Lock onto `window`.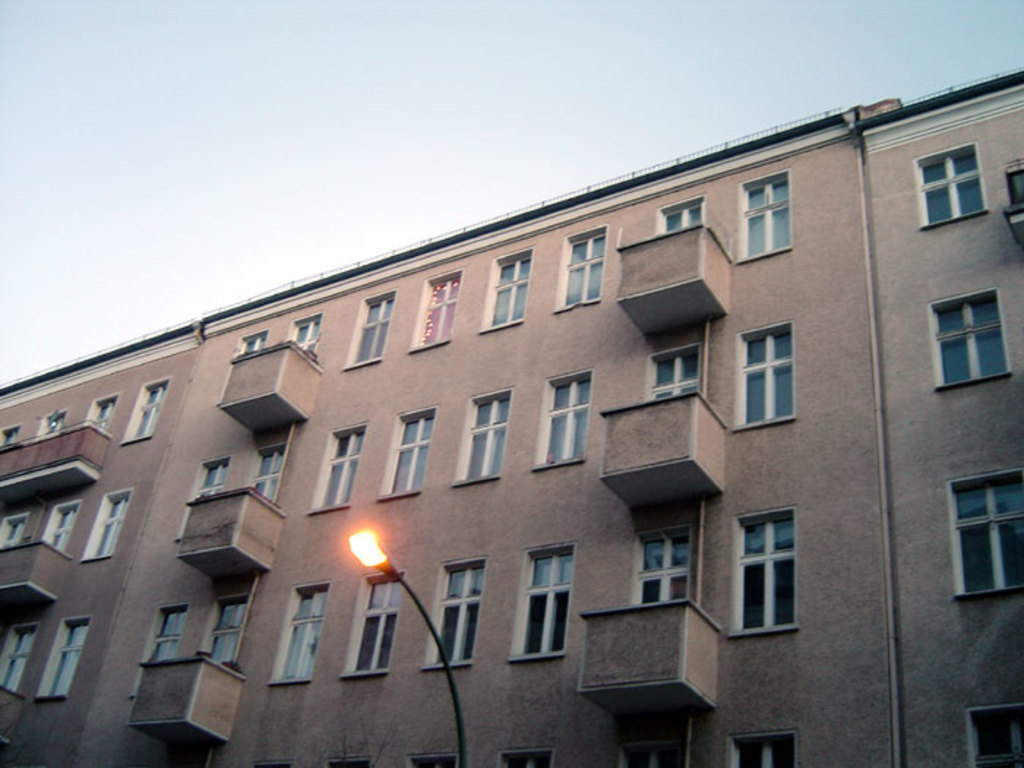
Locked: bbox=[426, 559, 486, 663].
